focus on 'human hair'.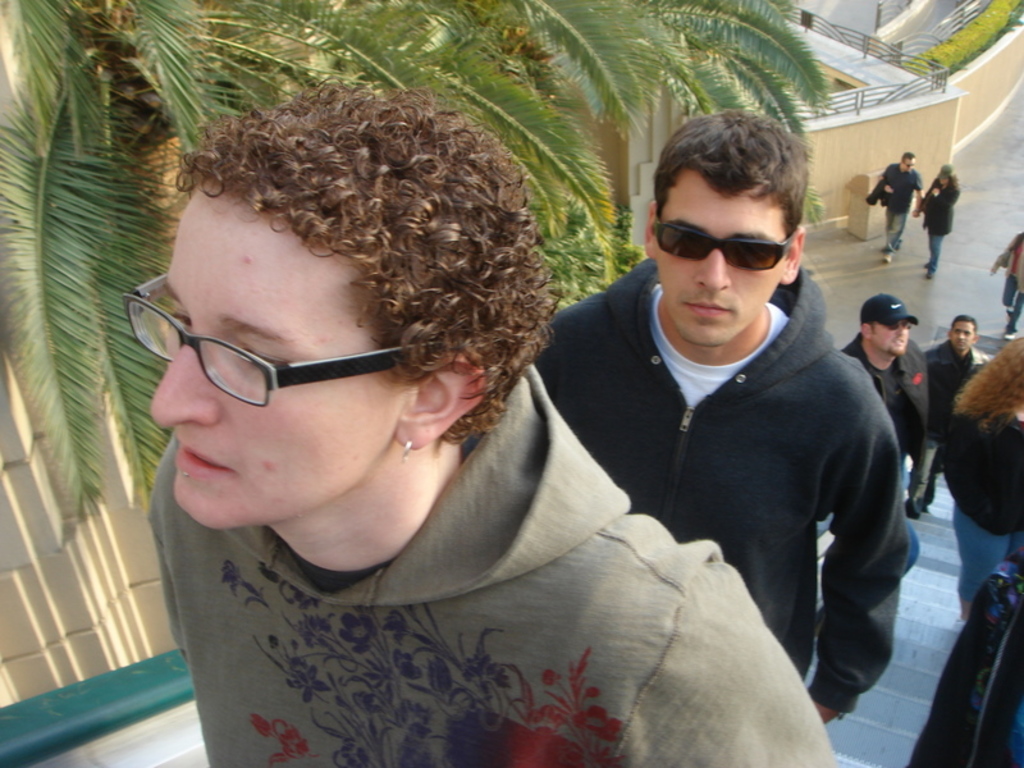
Focused at (left=941, top=170, right=956, bottom=187).
